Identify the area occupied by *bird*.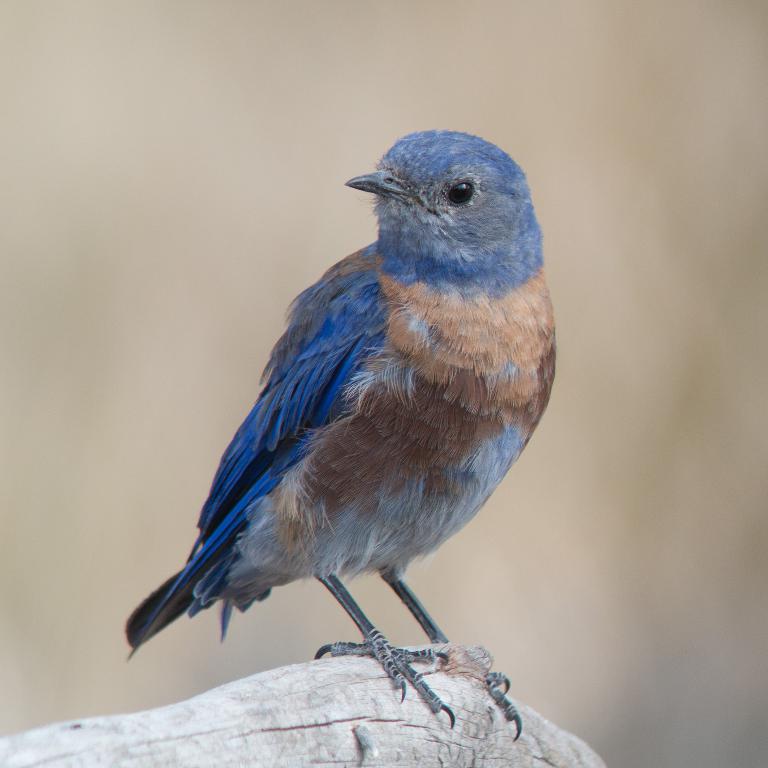
Area: 104 110 569 721.
